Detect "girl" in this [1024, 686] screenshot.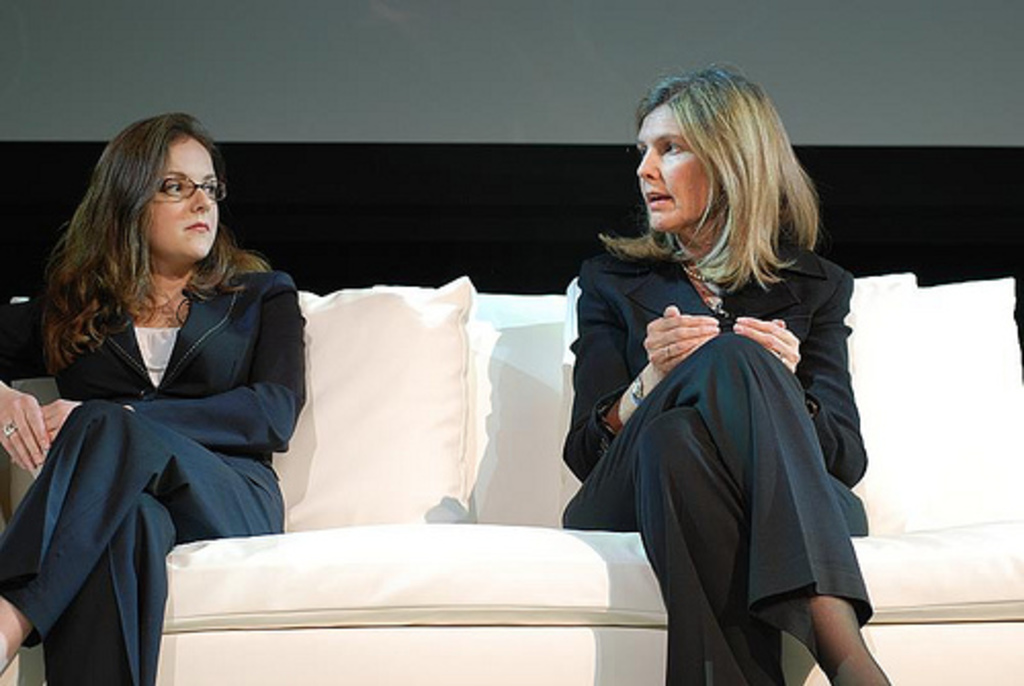
Detection: BBox(524, 57, 891, 678).
